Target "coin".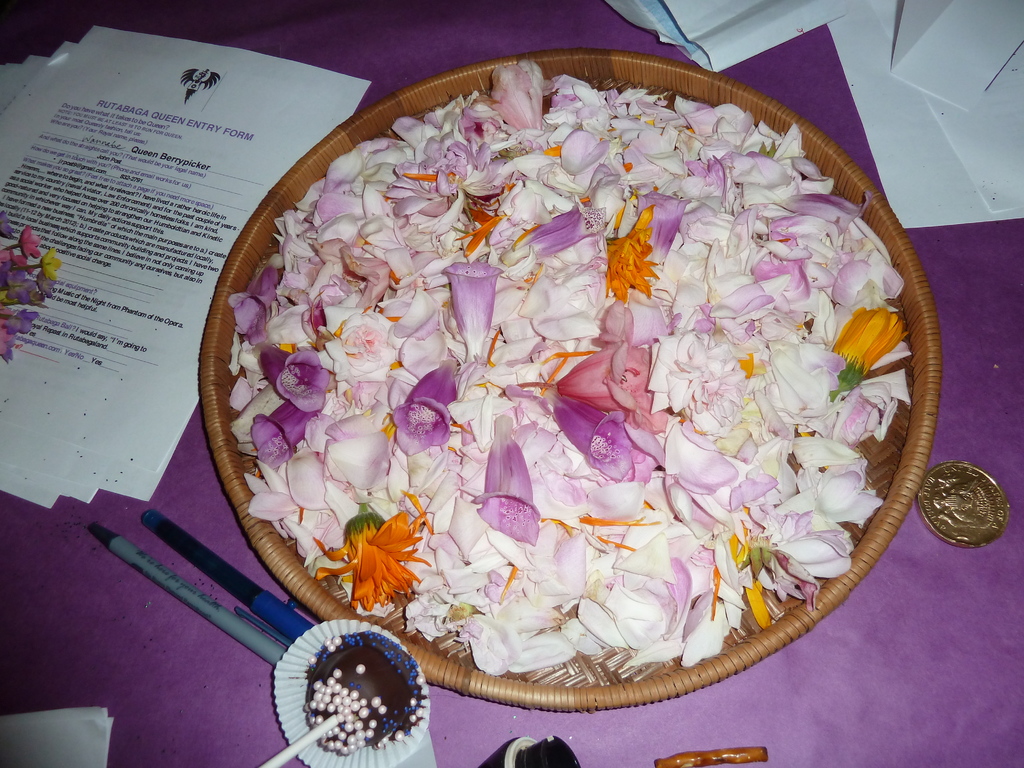
Target region: locate(916, 451, 1009, 547).
